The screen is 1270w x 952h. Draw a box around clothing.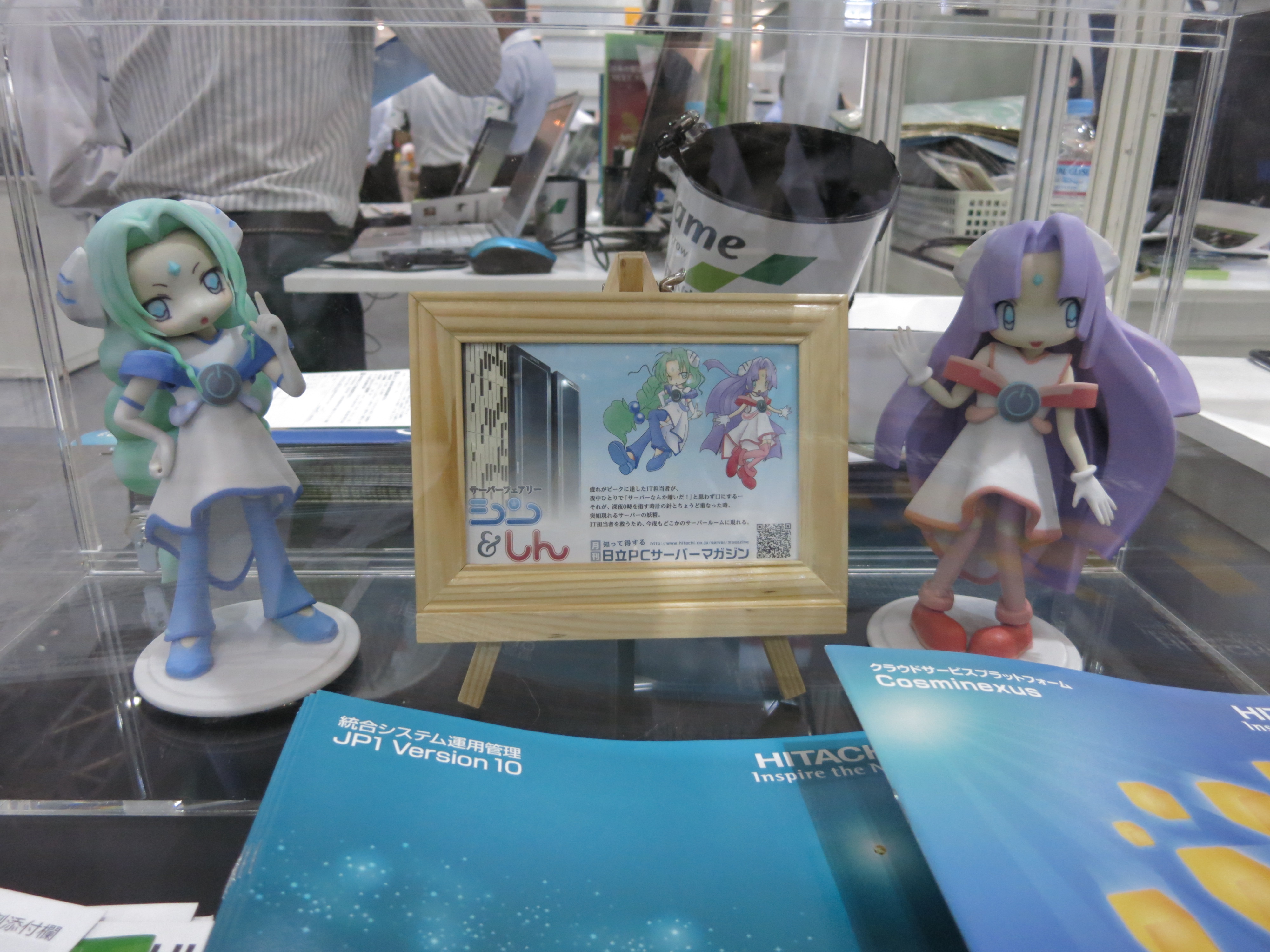
x1=50, y1=104, x2=98, y2=188.
